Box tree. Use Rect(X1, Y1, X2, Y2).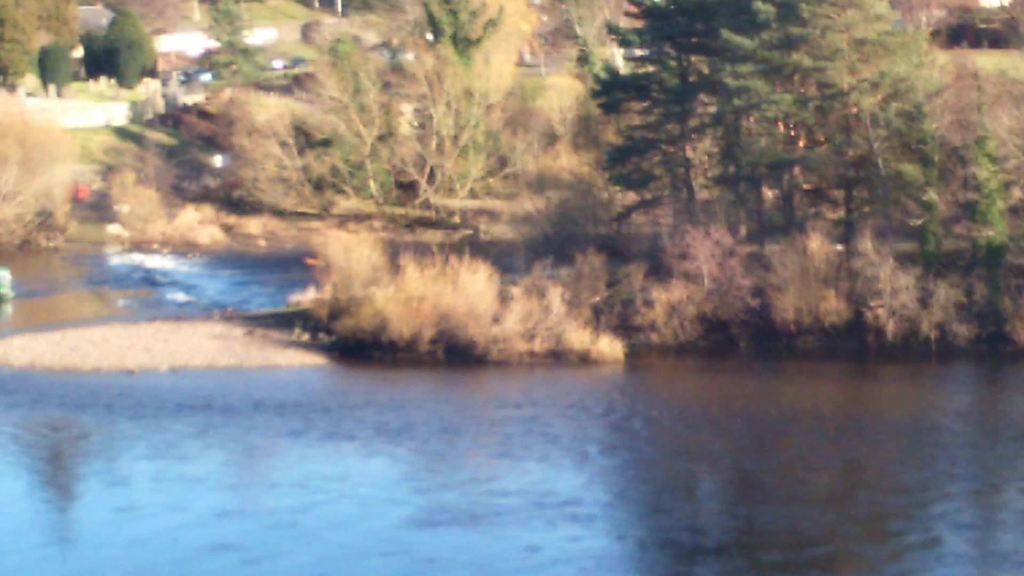
Rect(103, 16, 153, 82).
